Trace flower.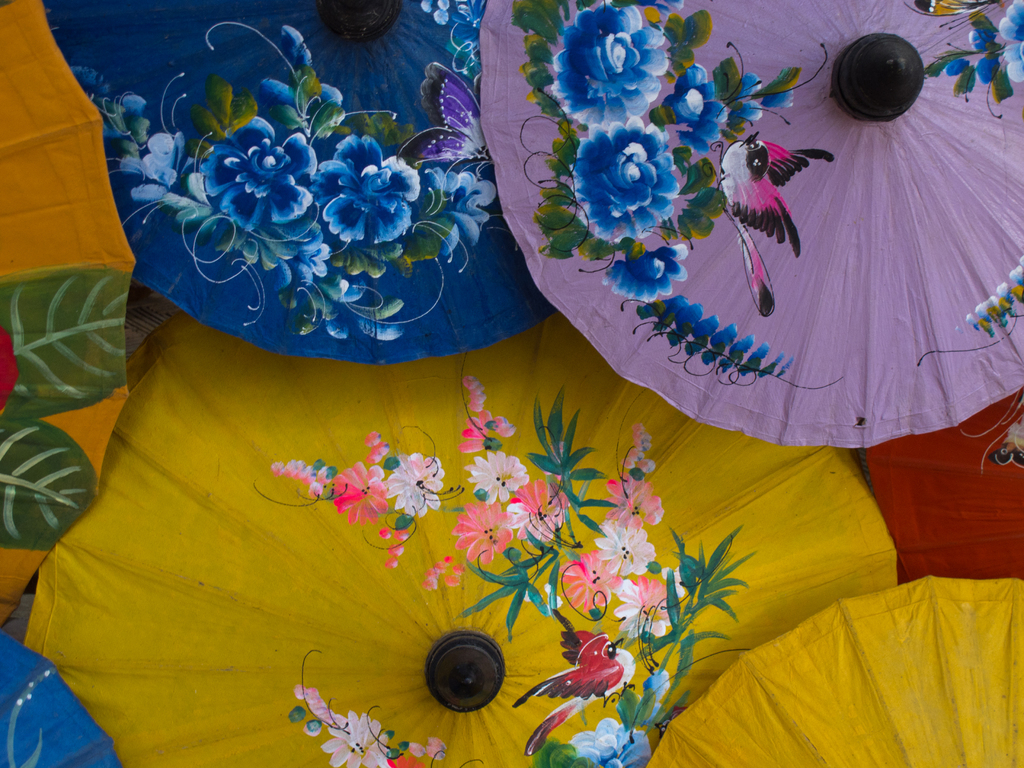
Traced to 605,476,676,532.
